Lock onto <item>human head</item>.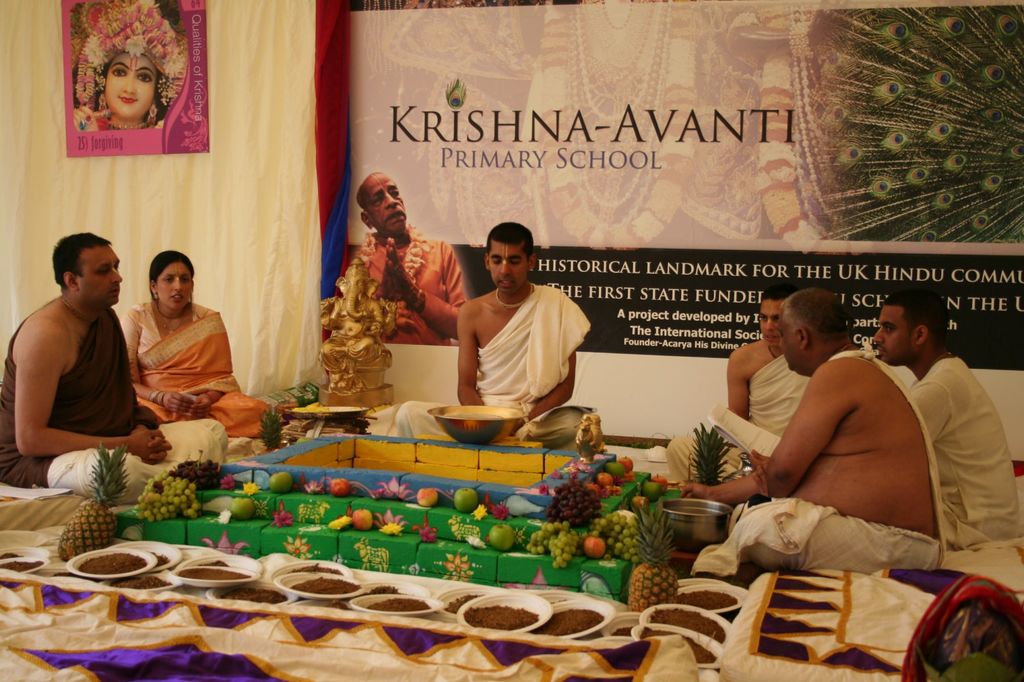
Locked: (95, 39, 164, 120).
